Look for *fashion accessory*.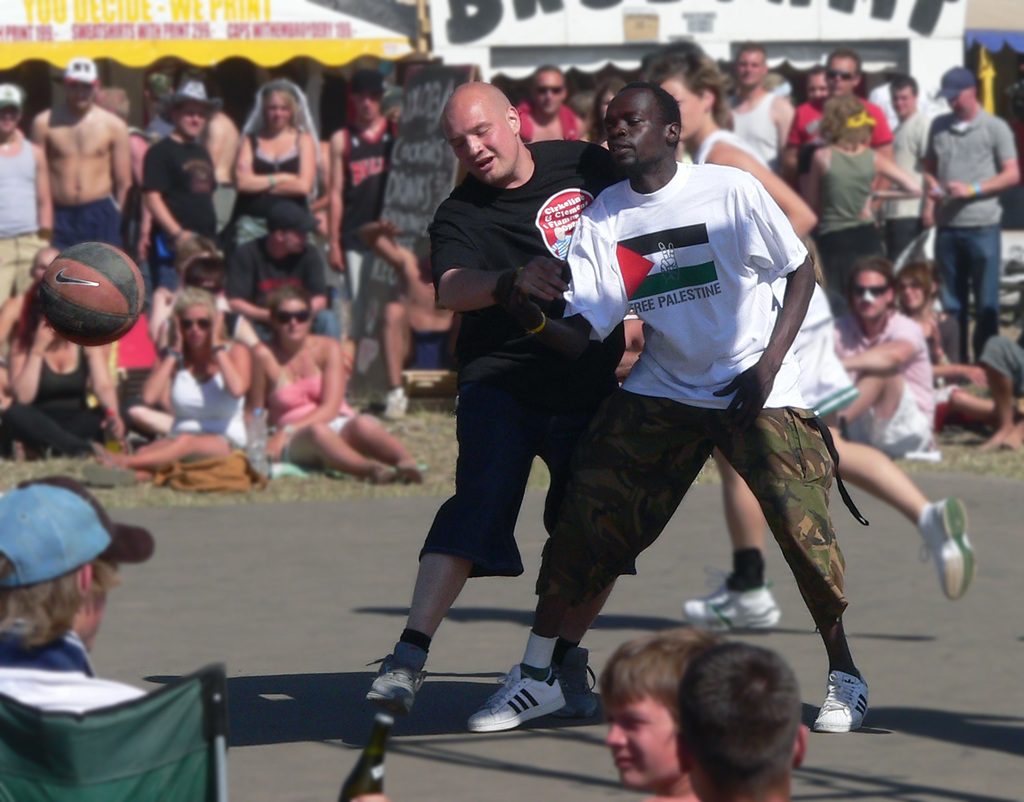
Found: box=[550, 638, 577, 671].
